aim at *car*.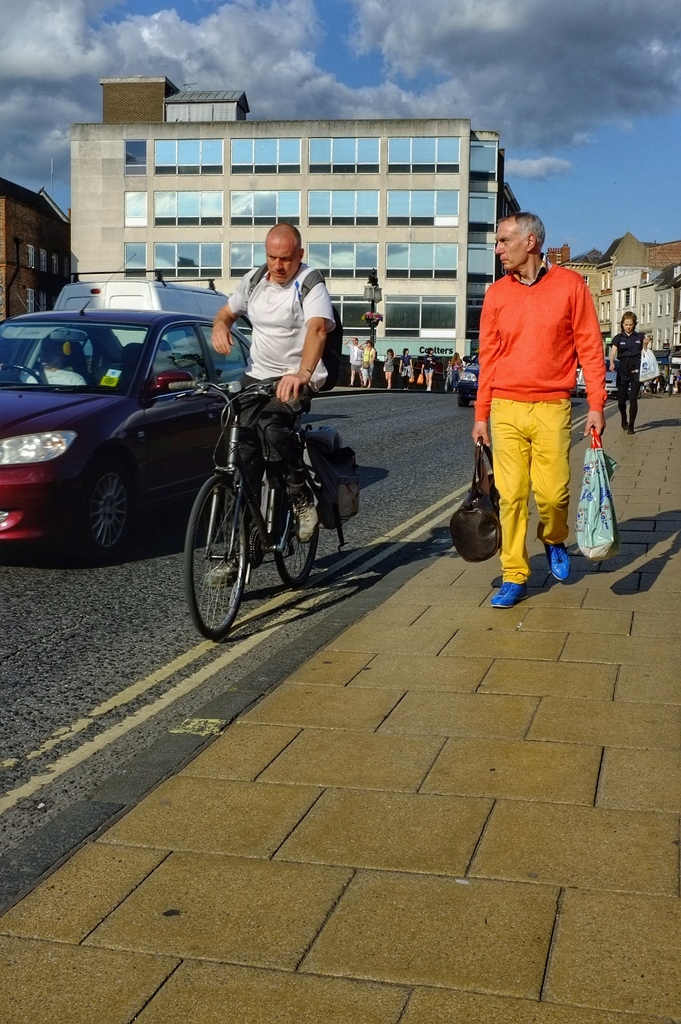
Aimed at bbox=(571, 357, 611, 396).
